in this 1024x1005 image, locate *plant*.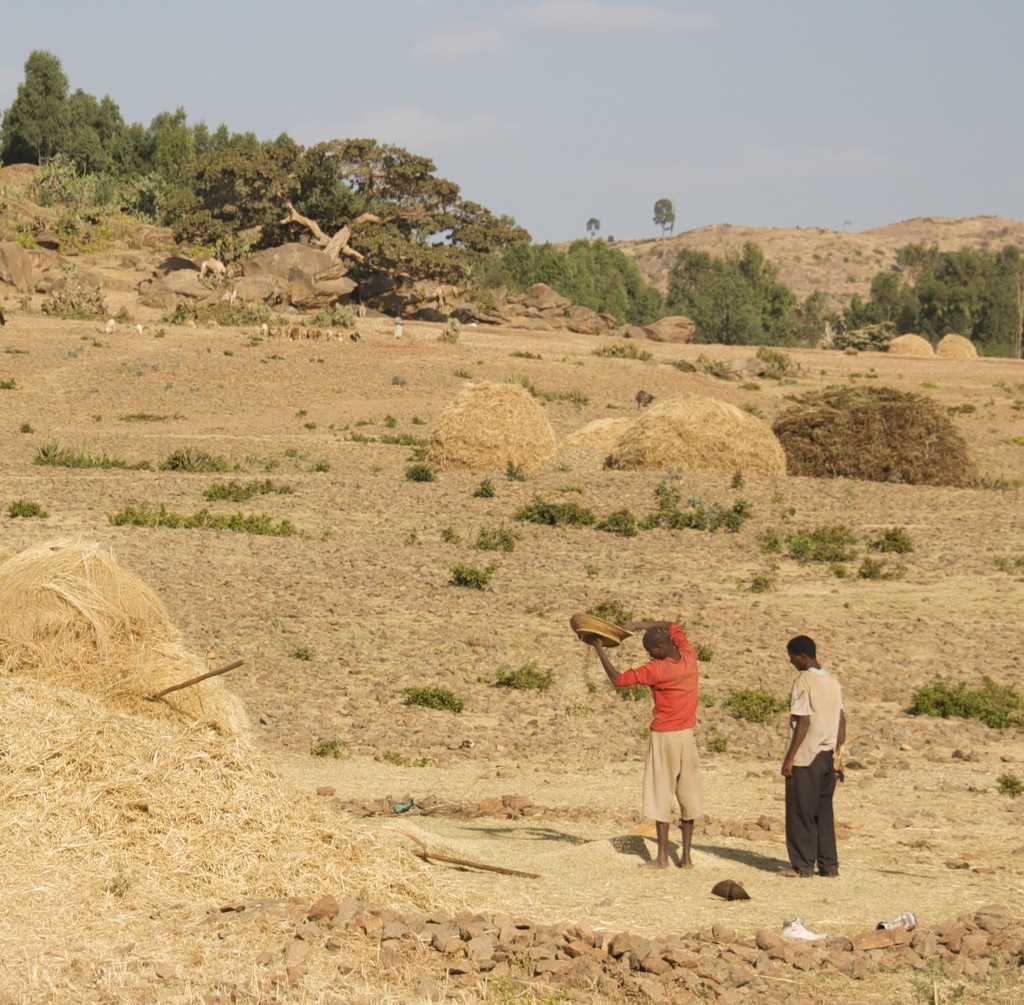
Bounding box: Rect(134, 363, 143, 375).
